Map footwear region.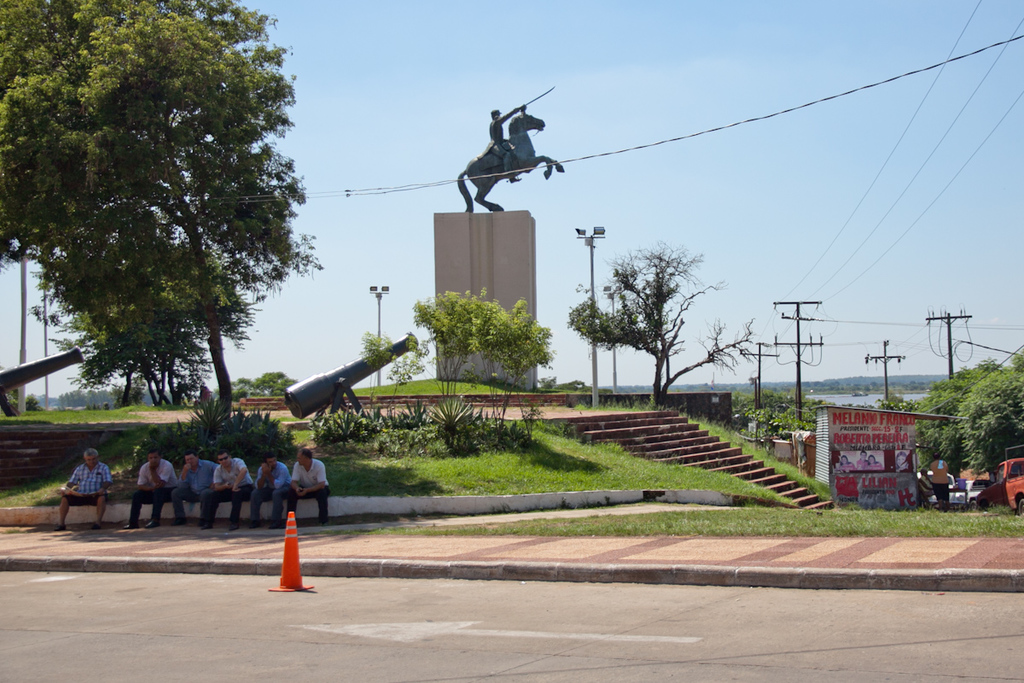
Mapped to box(176, 517, 182, 524).
